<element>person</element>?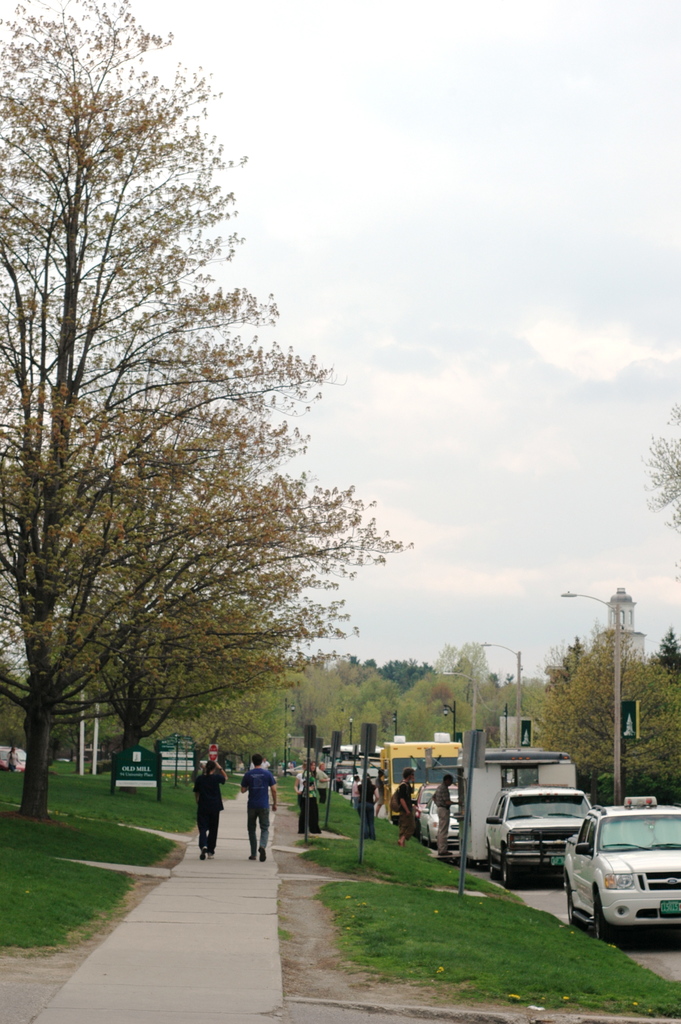
193:753:232:858
